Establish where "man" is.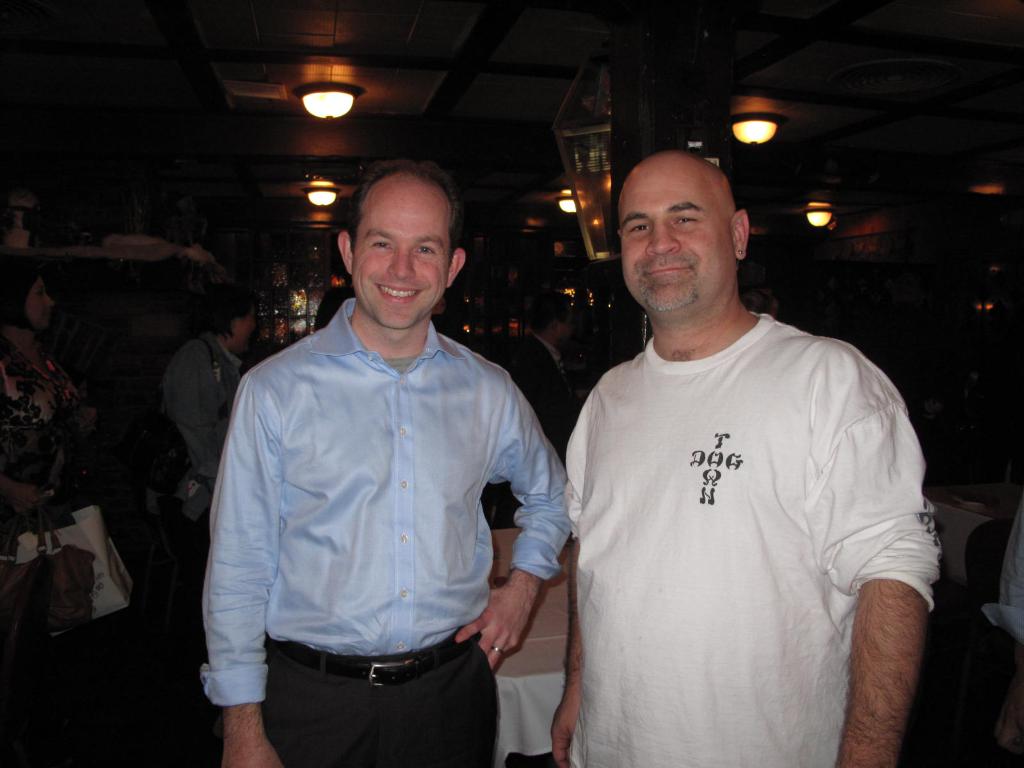
Established at left=191, top=150, right=578, bottom=767.
